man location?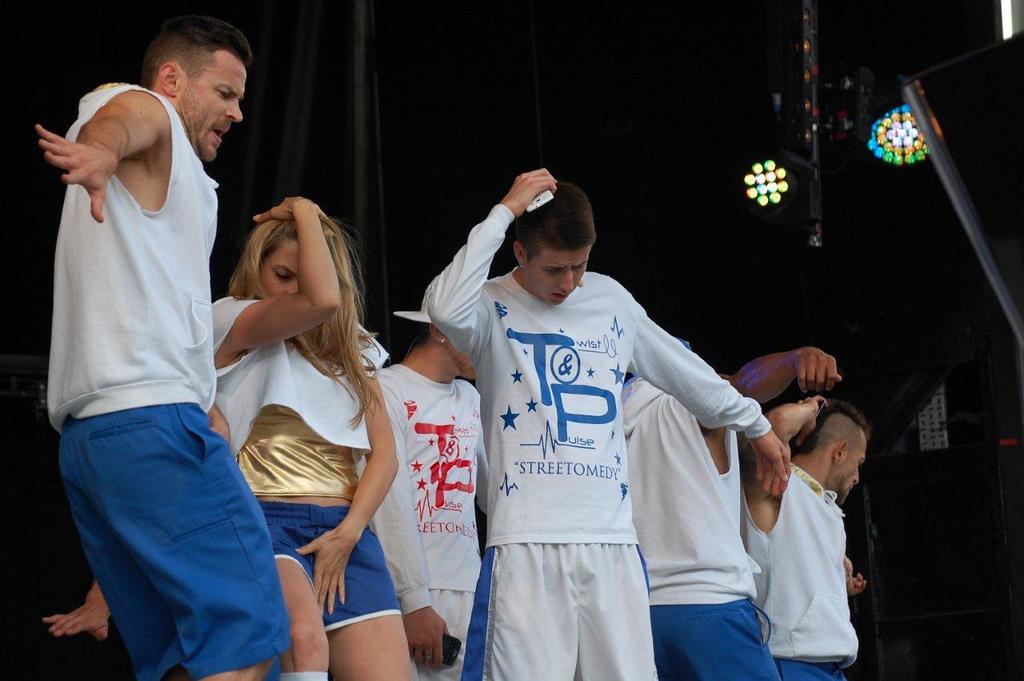
left=737, top=394, right=869, bottom=680
